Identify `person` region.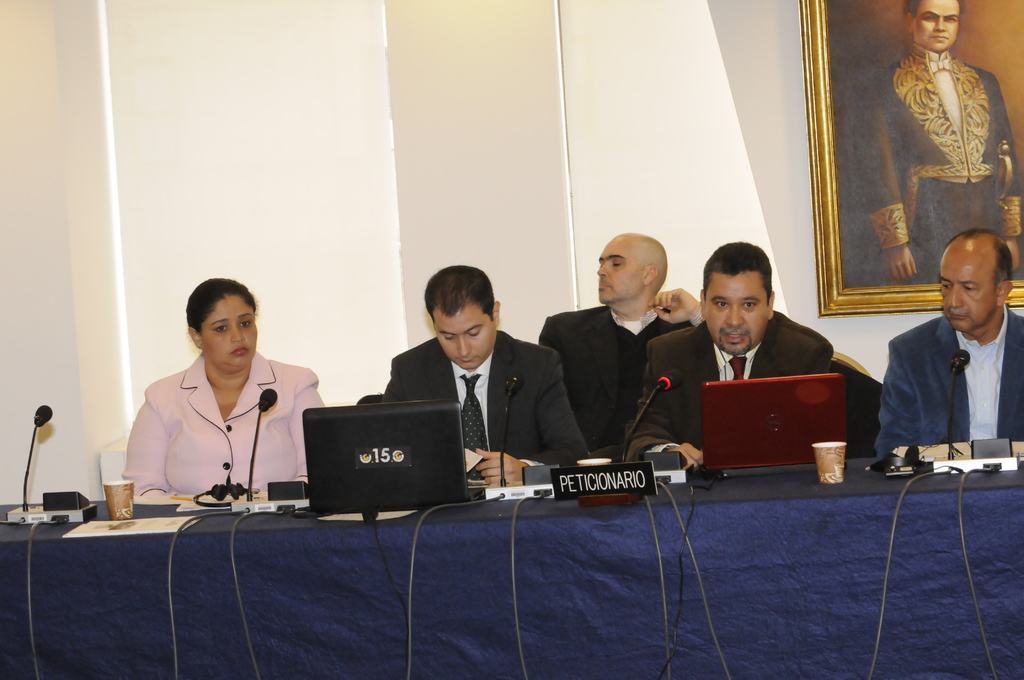
Region: Rect(850, 0, 1023, 286).
